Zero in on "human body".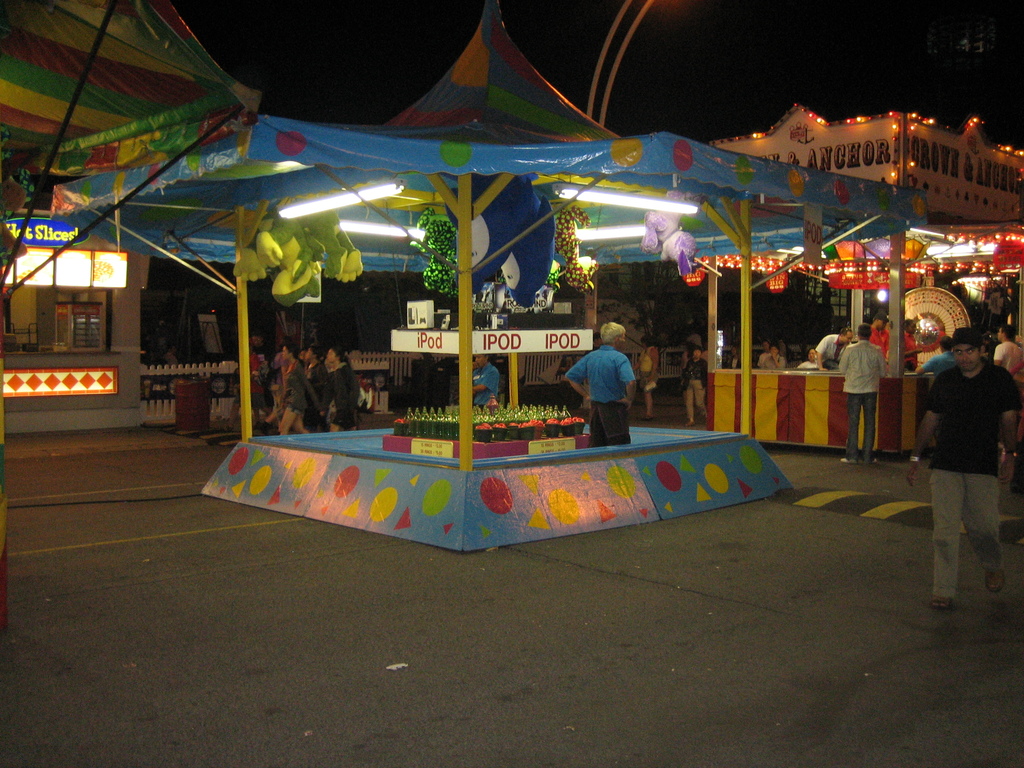
Zeroed in: locate(584, 348, 596, 357).
